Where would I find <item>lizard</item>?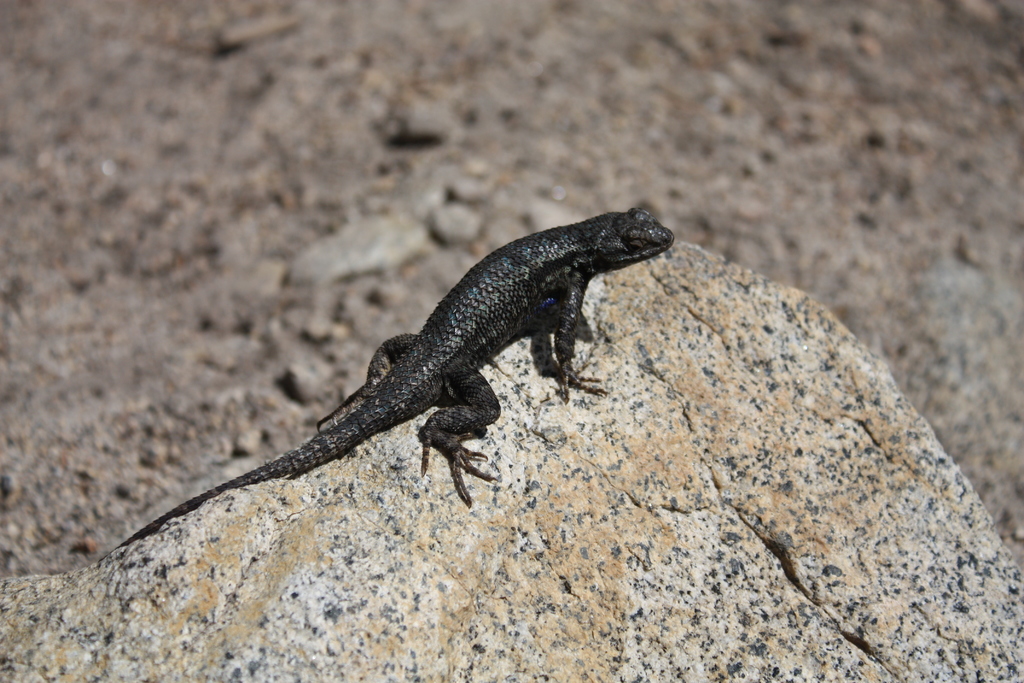
At region(192, 199, 694, 546).
